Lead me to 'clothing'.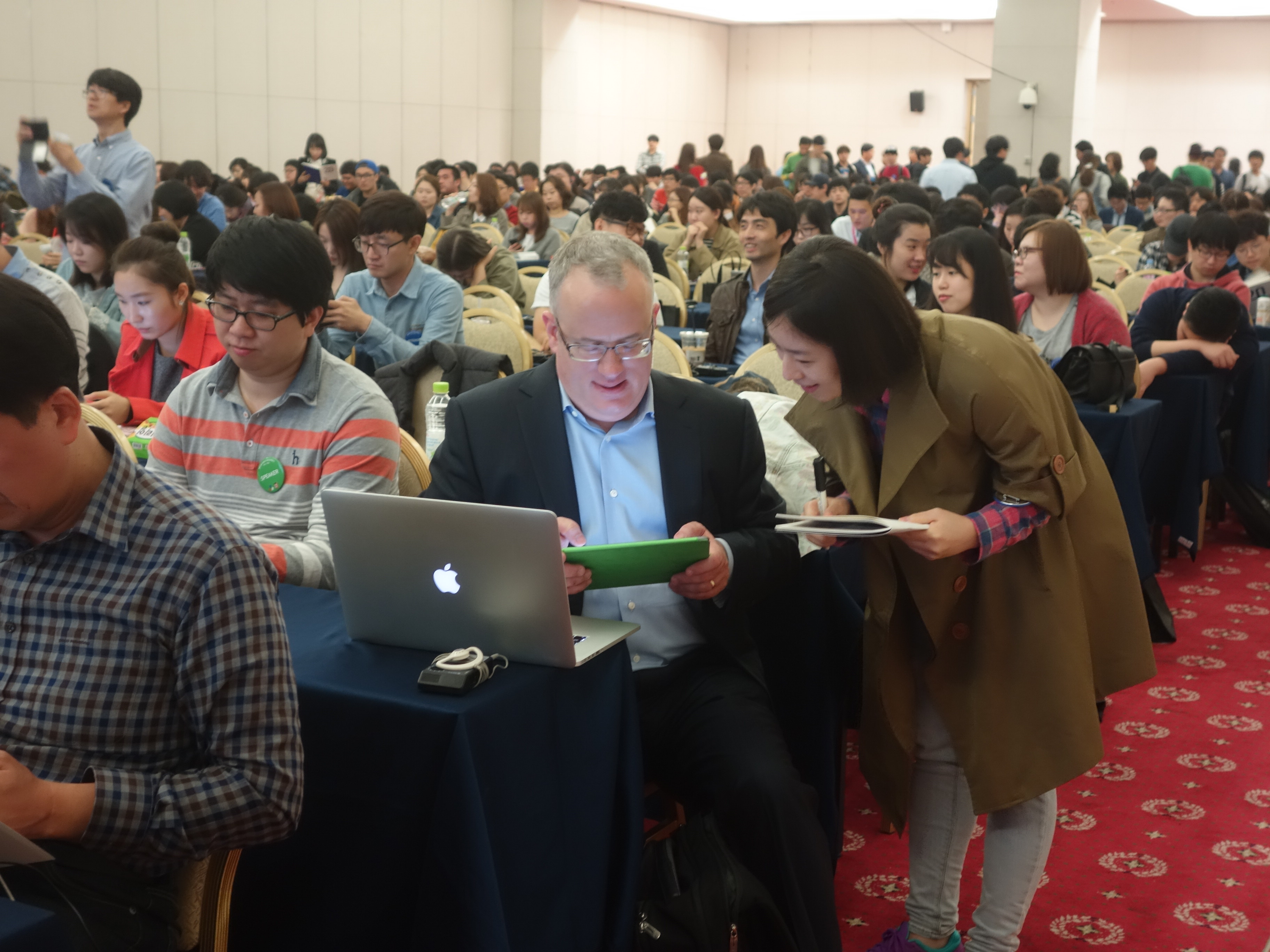
Lead to <box>430,59,442,67</box>.
